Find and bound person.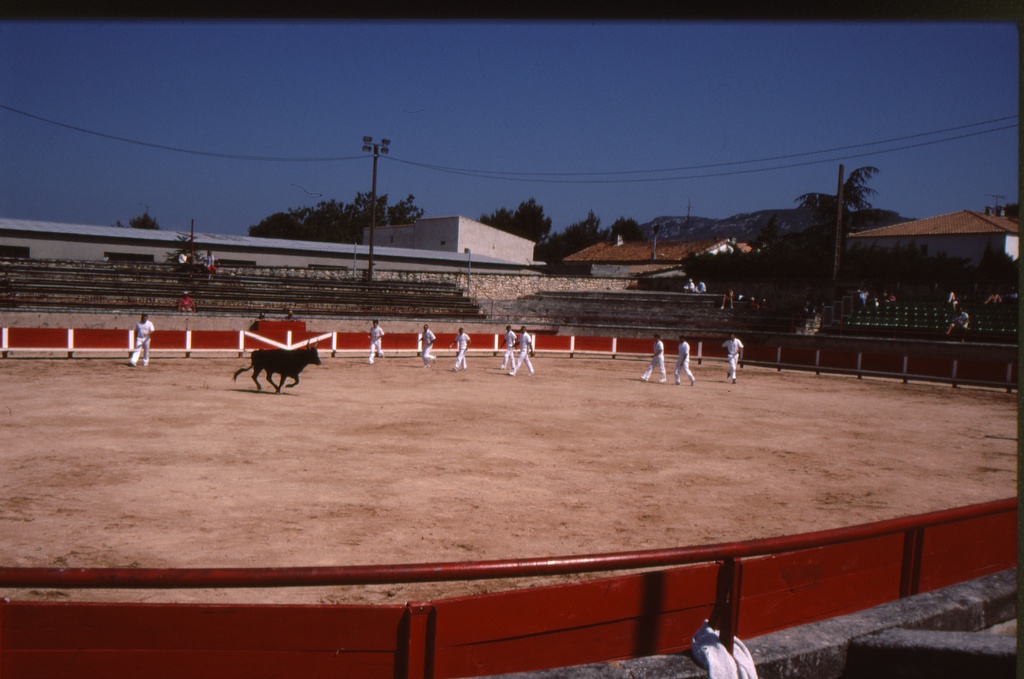
Bound: x1=945 y1=306 x2=972 y2=343.
